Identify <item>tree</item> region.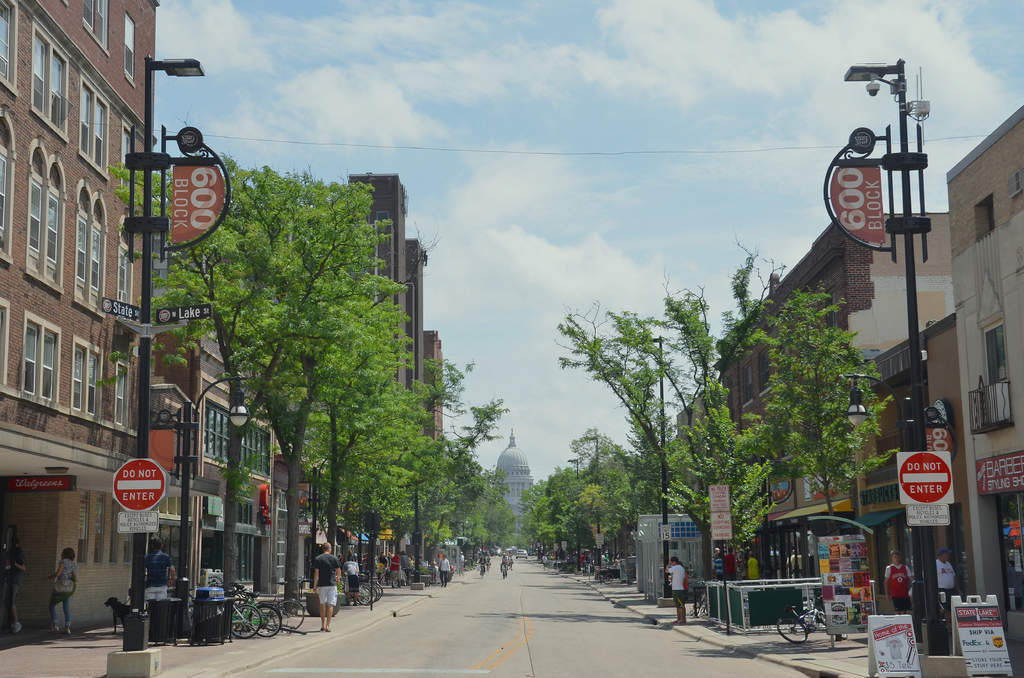
Region: [522,231,876,631].
